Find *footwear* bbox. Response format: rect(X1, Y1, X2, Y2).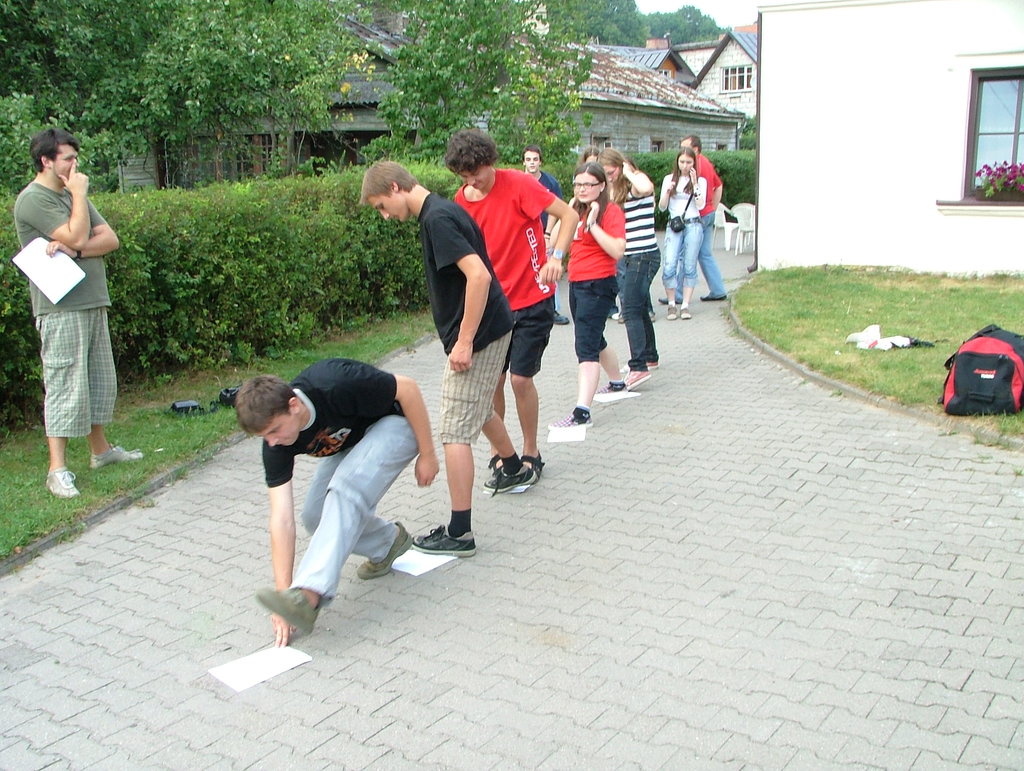
rect(657, 295, 671, 305).
